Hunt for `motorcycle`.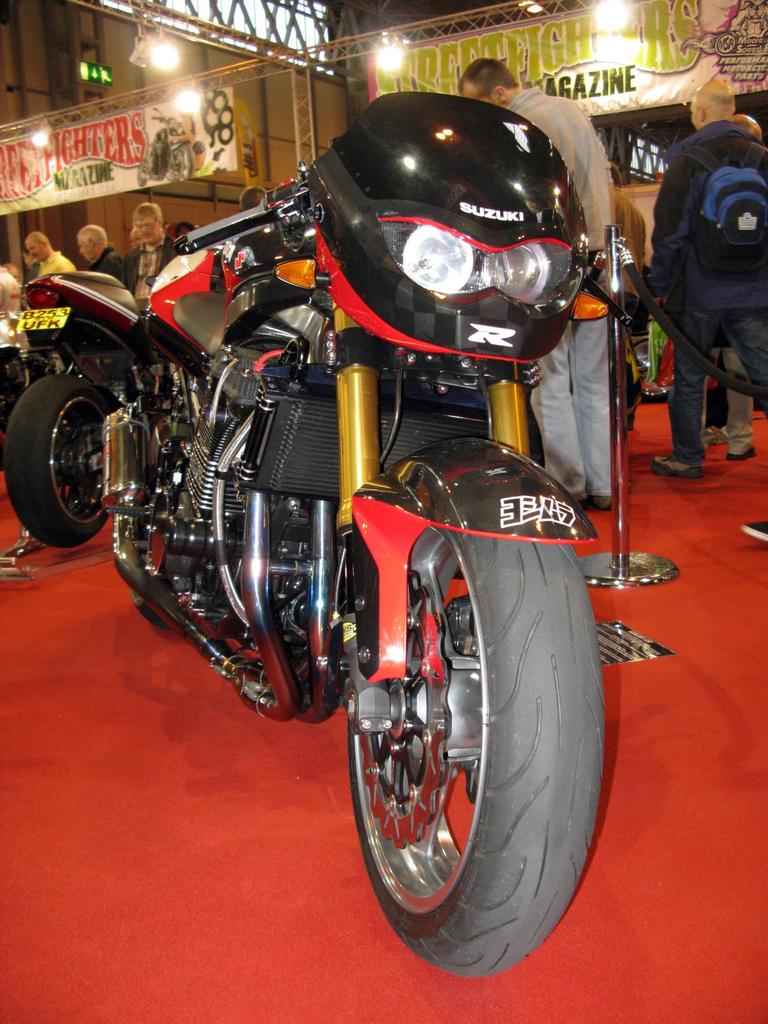
Hunted down at box(47, 75, 662, 991).
